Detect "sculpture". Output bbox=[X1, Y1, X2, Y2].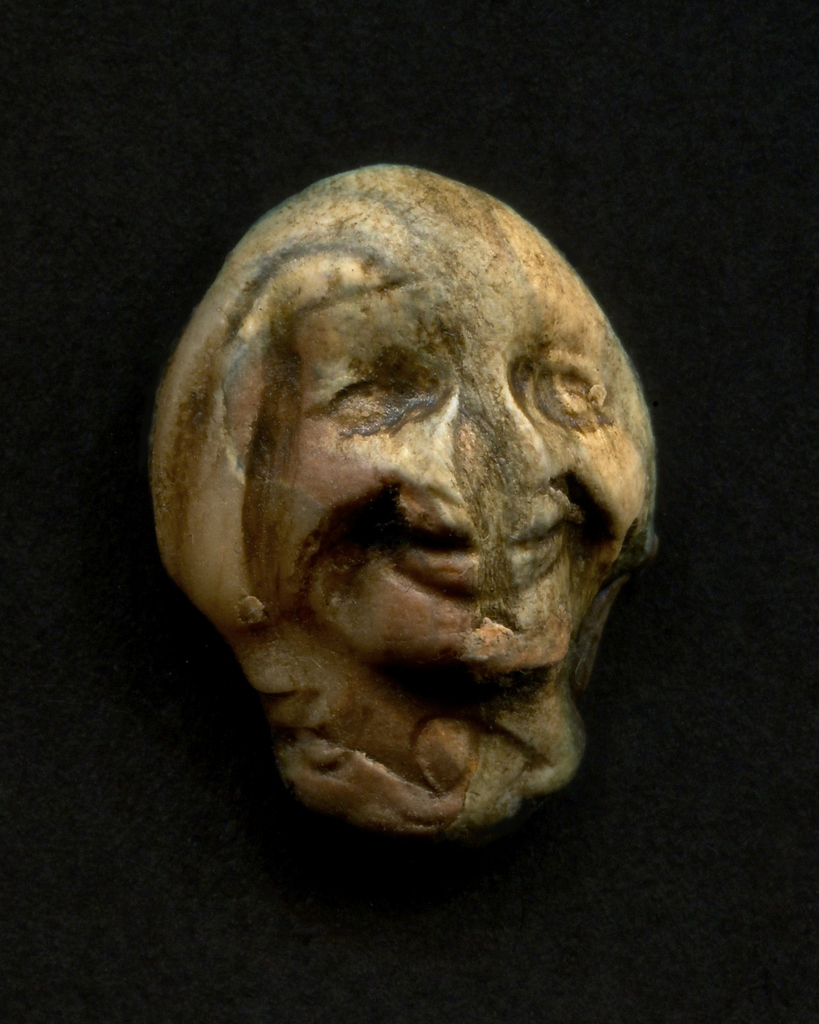
bbox=[147, 161, 661, 840].
